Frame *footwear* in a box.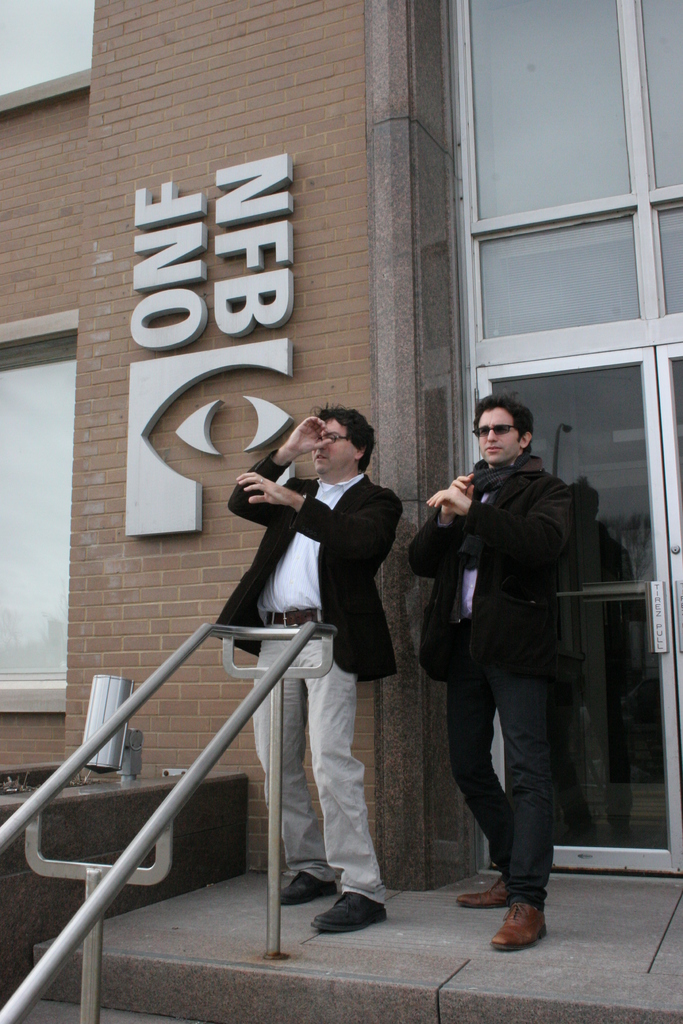
(x1=453, y1=877, x2=504, y2=910).
